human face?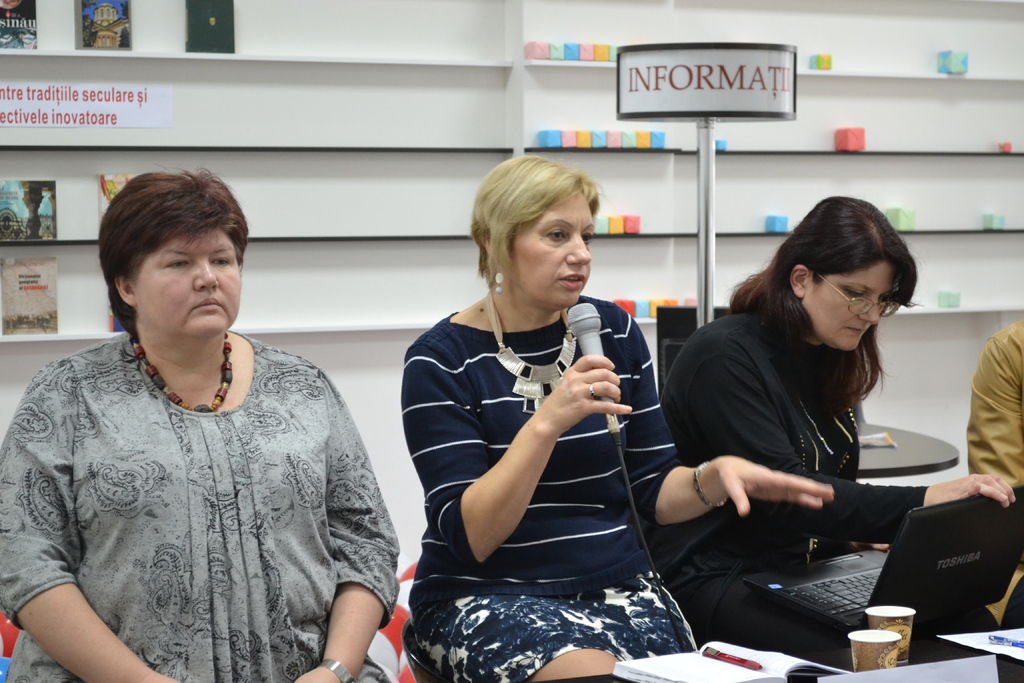
crop(511, 179, 596, 314)
